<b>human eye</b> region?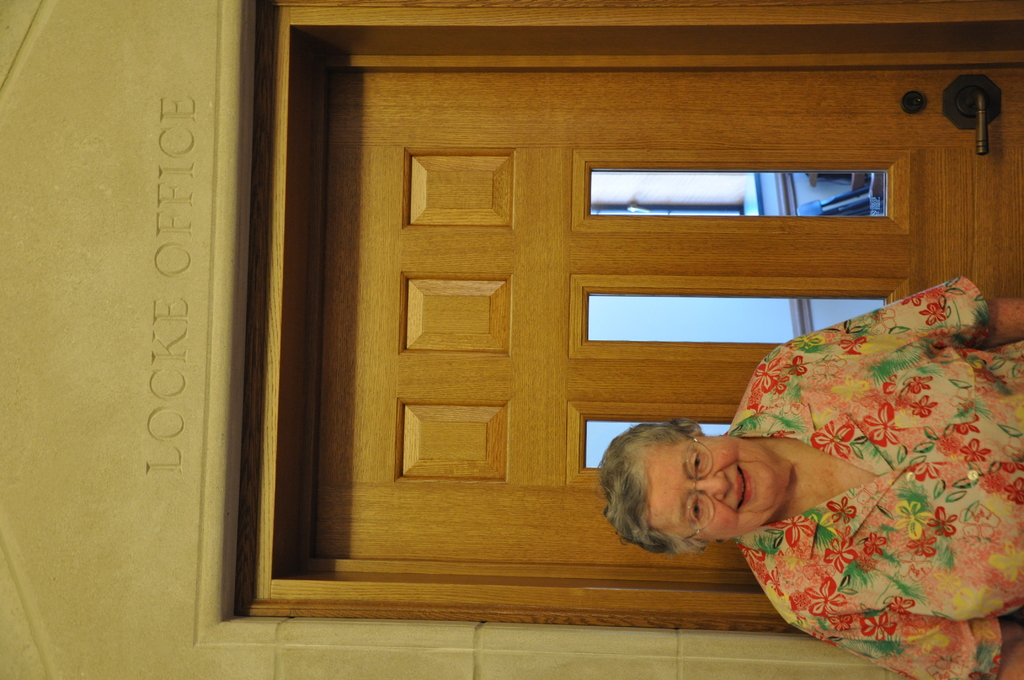
rect(687, 497, 700, 526)
